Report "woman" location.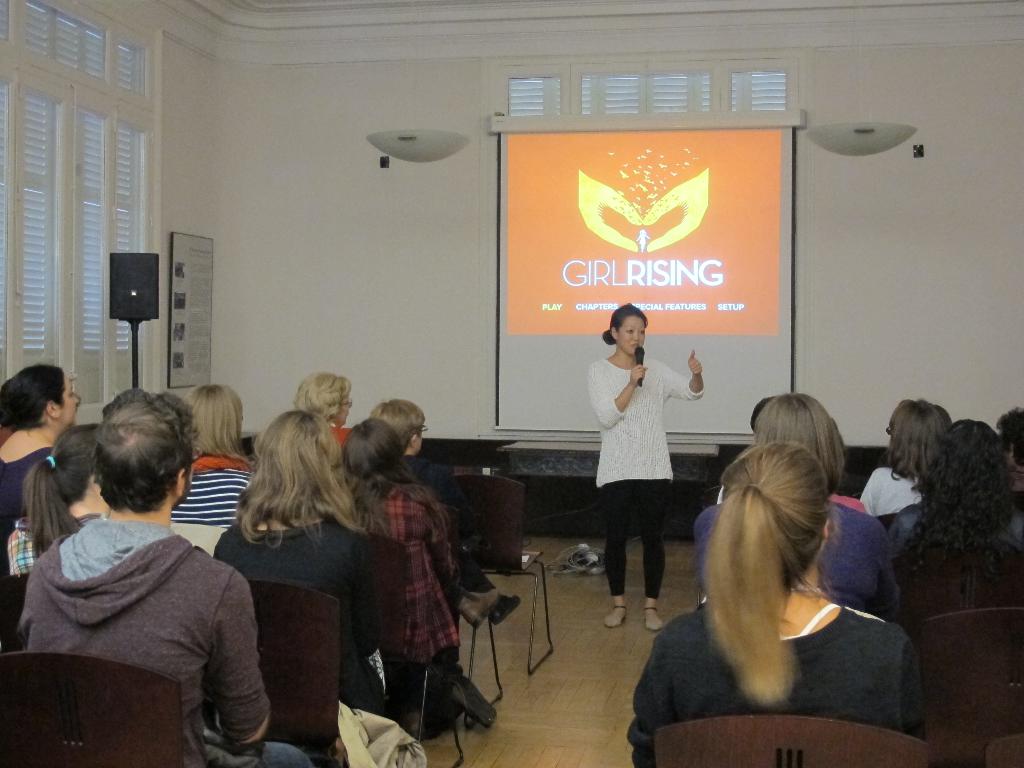
Report: (581, 303, 701, 631).
